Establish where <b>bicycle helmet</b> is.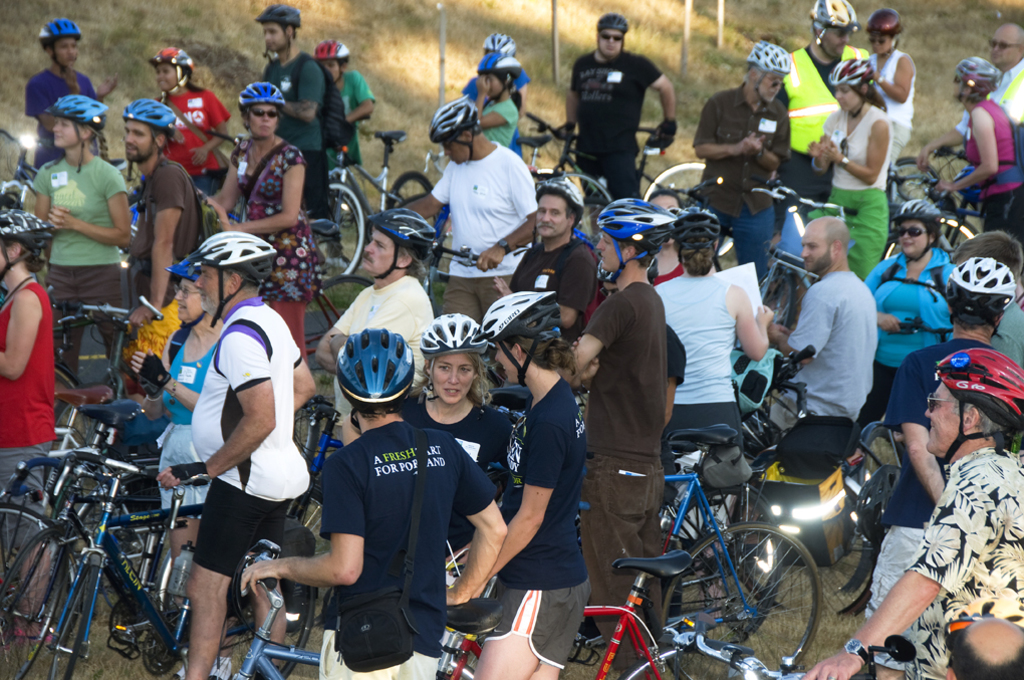
Established at Rect(313, 46, 342, 64).
